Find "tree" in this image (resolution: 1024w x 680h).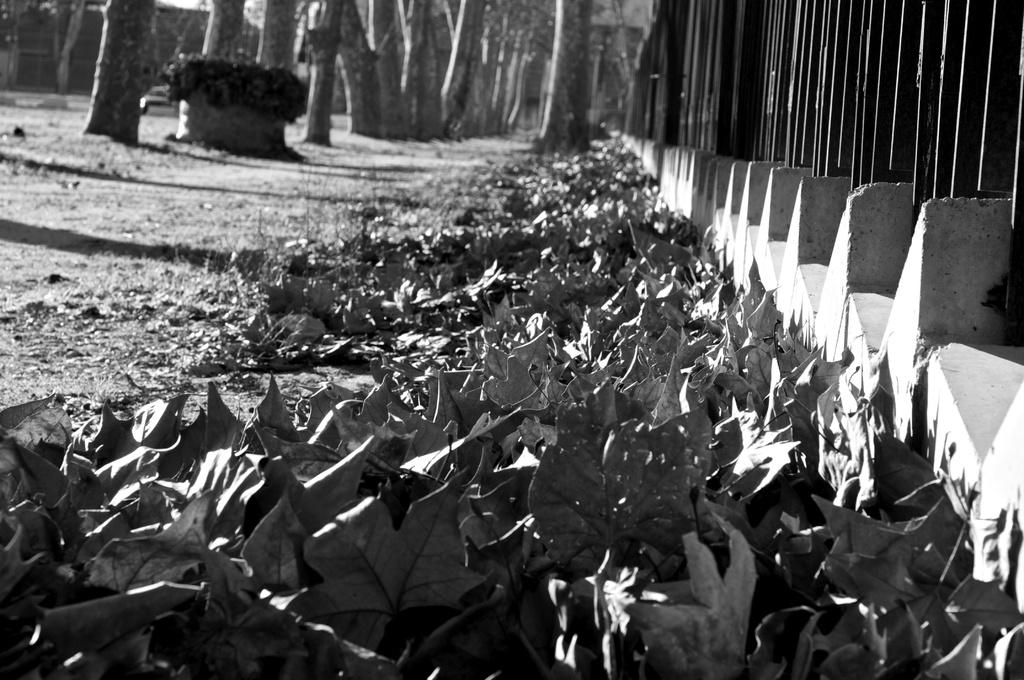
crop(304, 0, 348, 145).
